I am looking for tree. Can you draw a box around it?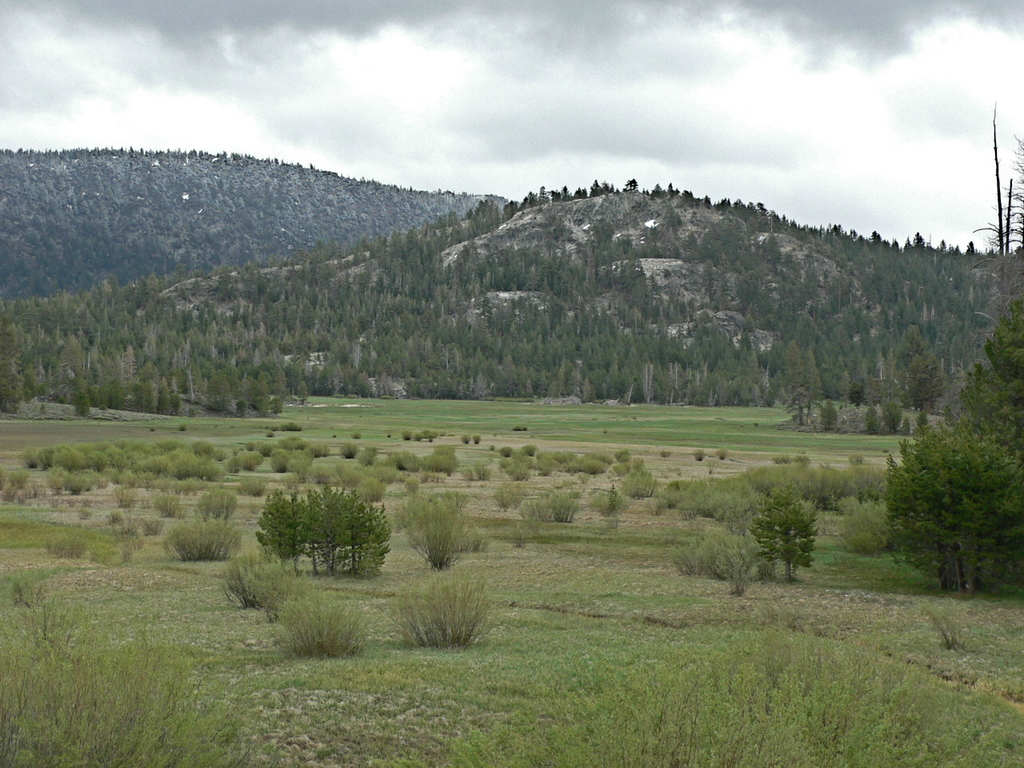
Sure, the bounding box is <bbox>125, 334, 151, 378</bbox>.
